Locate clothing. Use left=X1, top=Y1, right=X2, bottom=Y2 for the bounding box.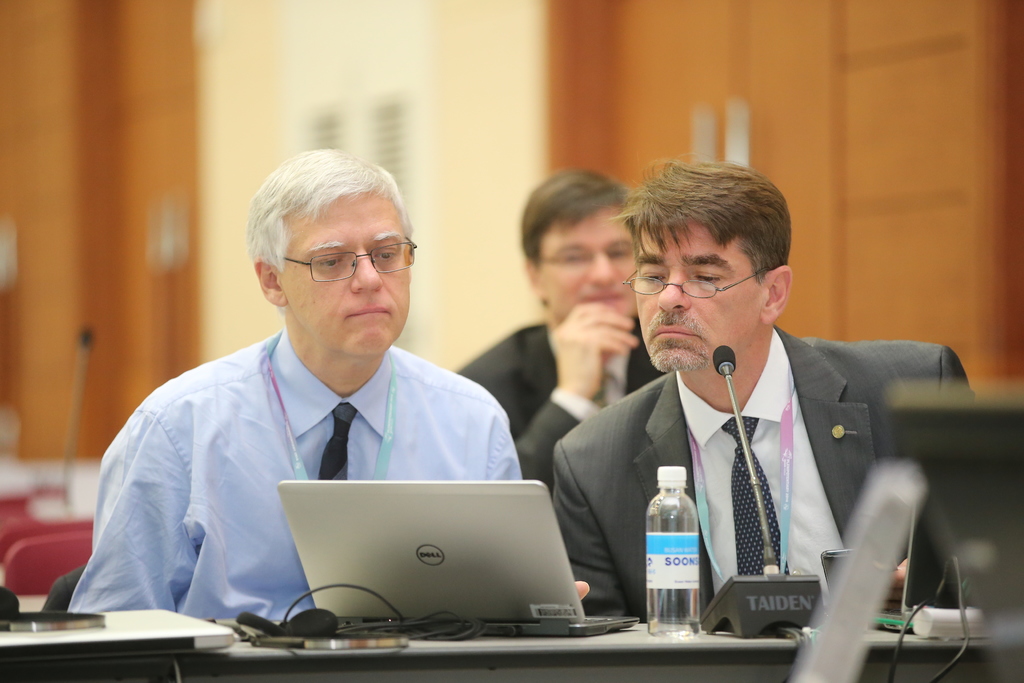
left=70, top=297, right=549, bottom=617.
